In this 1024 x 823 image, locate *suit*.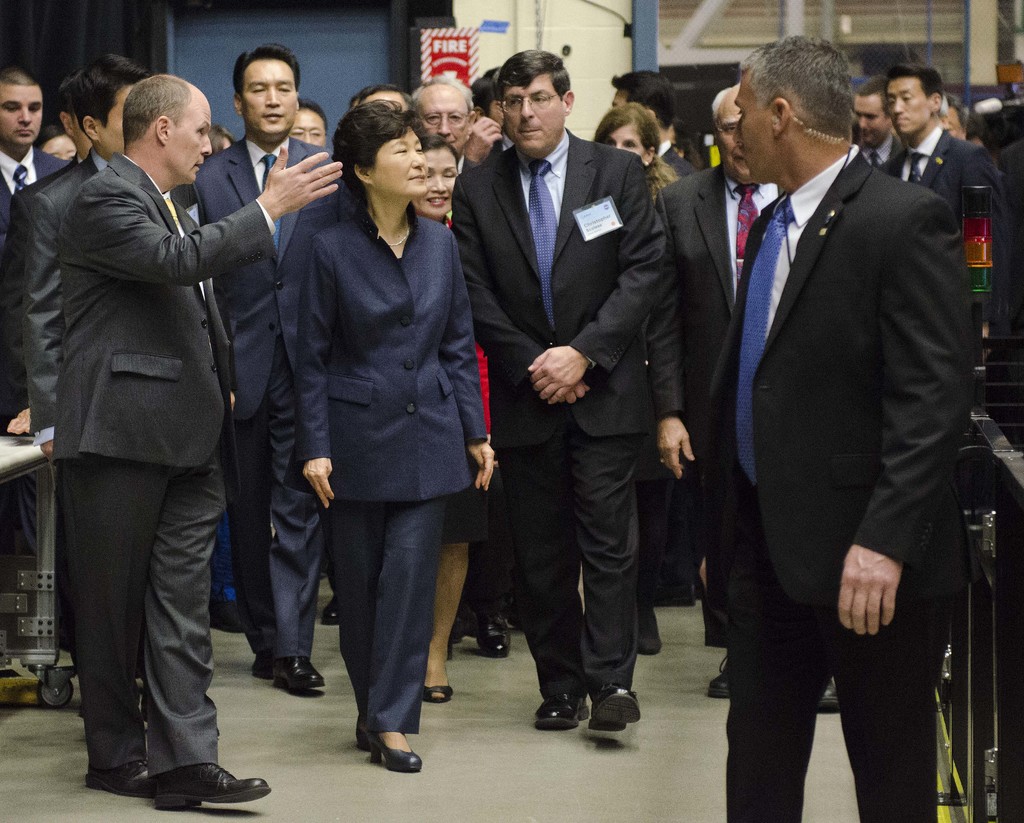
Bounding box: locate(859, 131, 904, 169).
